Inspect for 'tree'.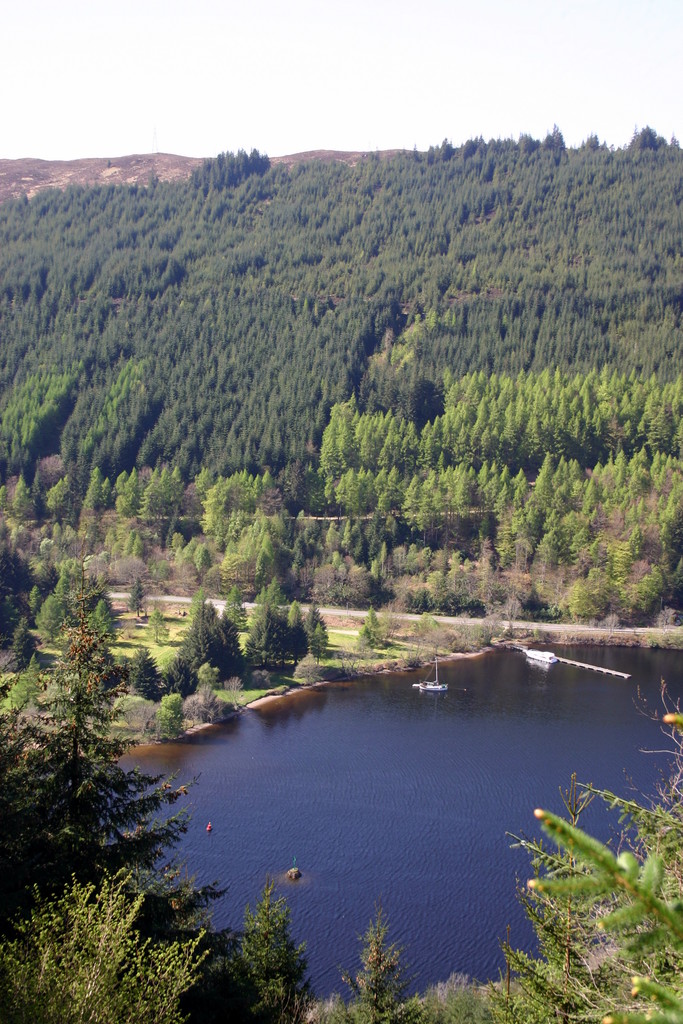
Inspection: (154, 685, 187, 743).
